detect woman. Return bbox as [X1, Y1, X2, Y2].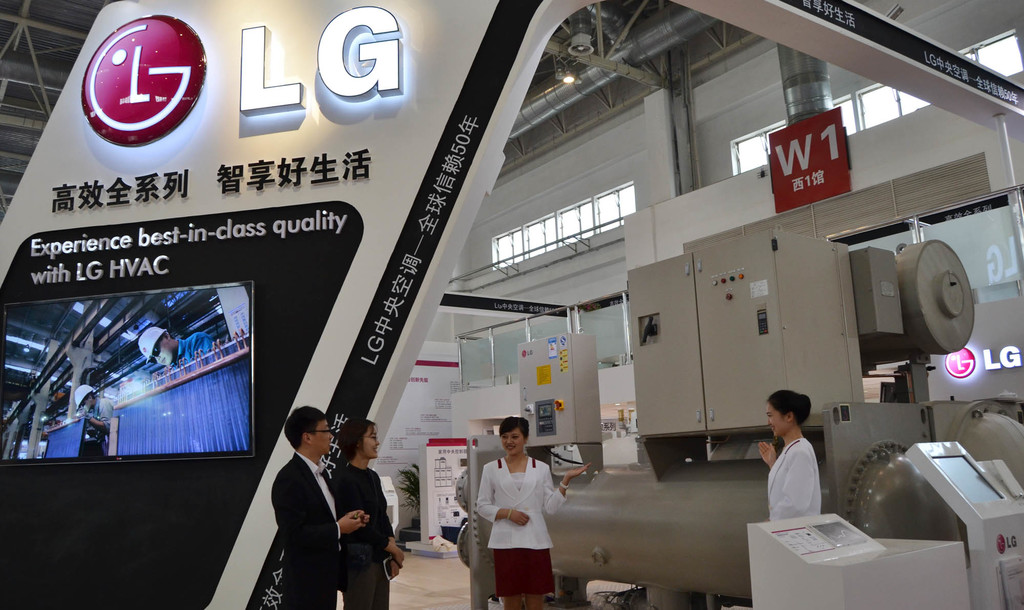
[331, 416, 404, 609].
